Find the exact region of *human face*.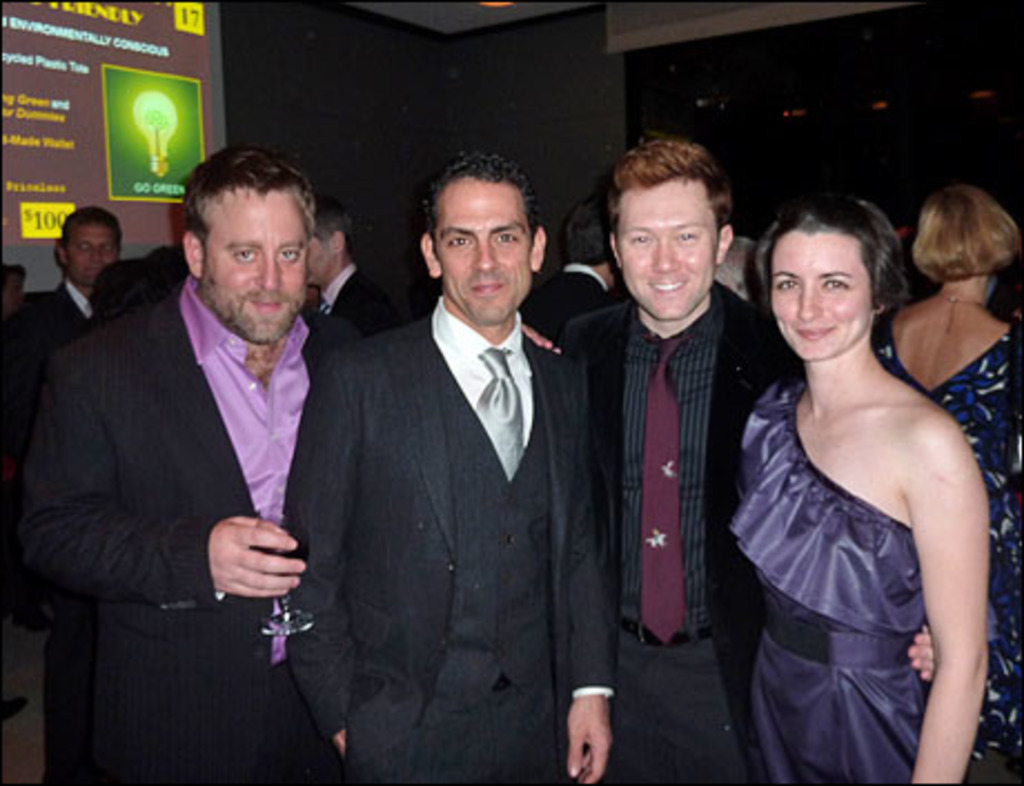
Exact region: 434:183:534:323.
